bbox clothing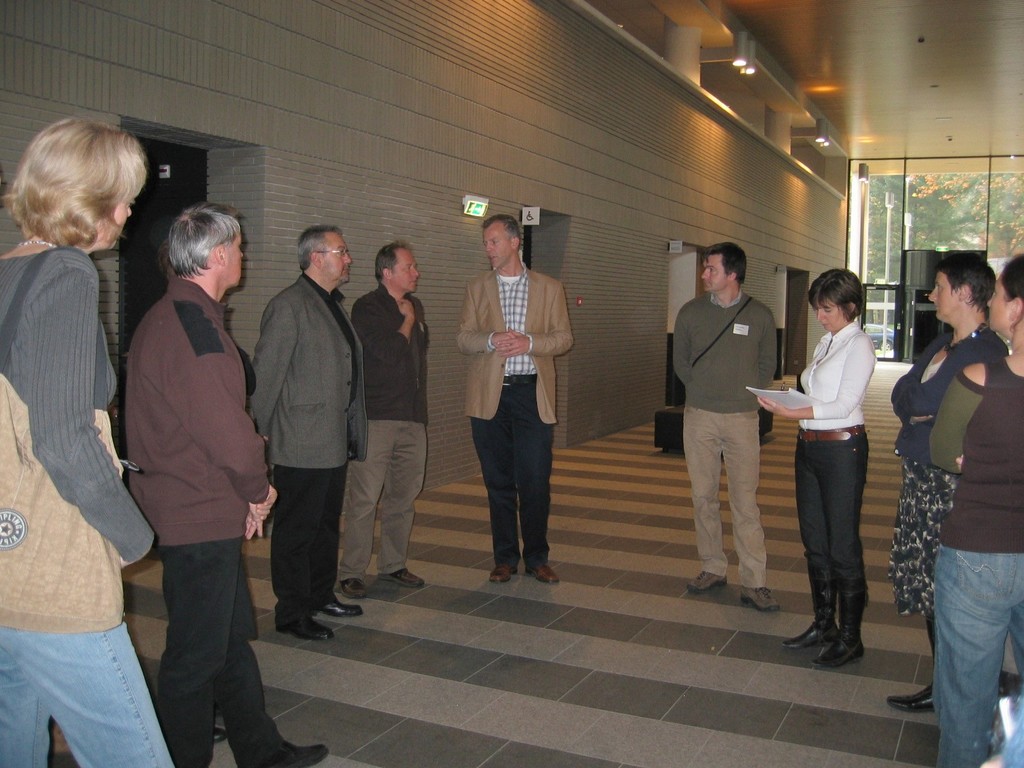
locate(335, 282, 429, 582)
